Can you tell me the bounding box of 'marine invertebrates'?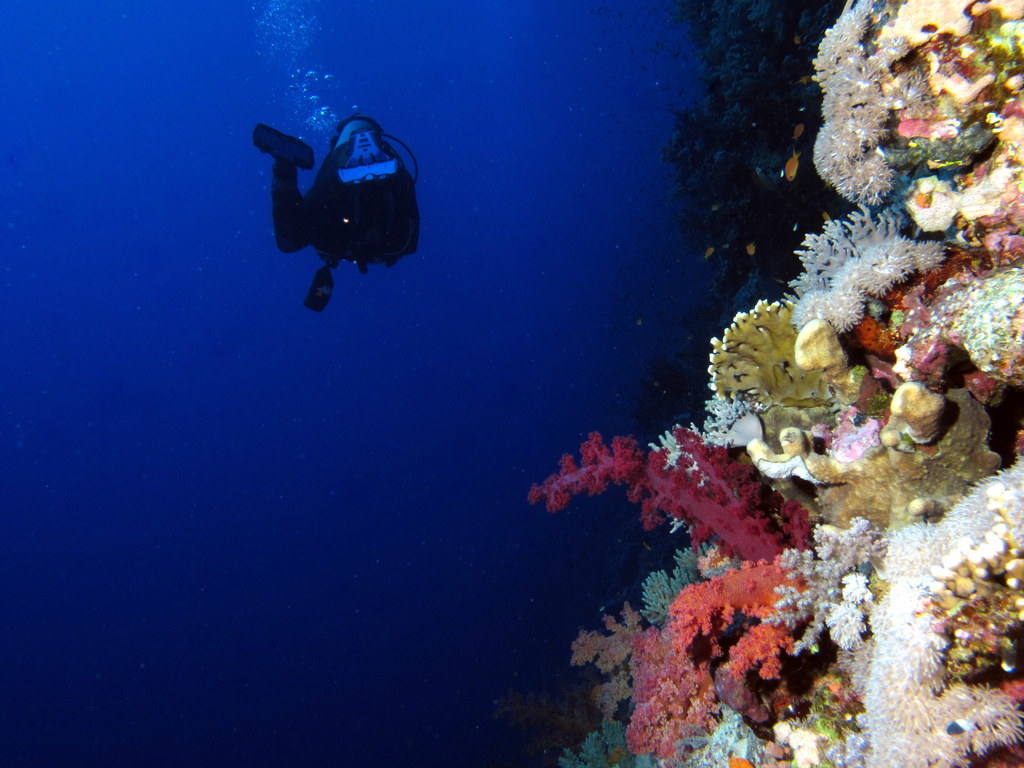
crop(505, 415, 814, 581).
